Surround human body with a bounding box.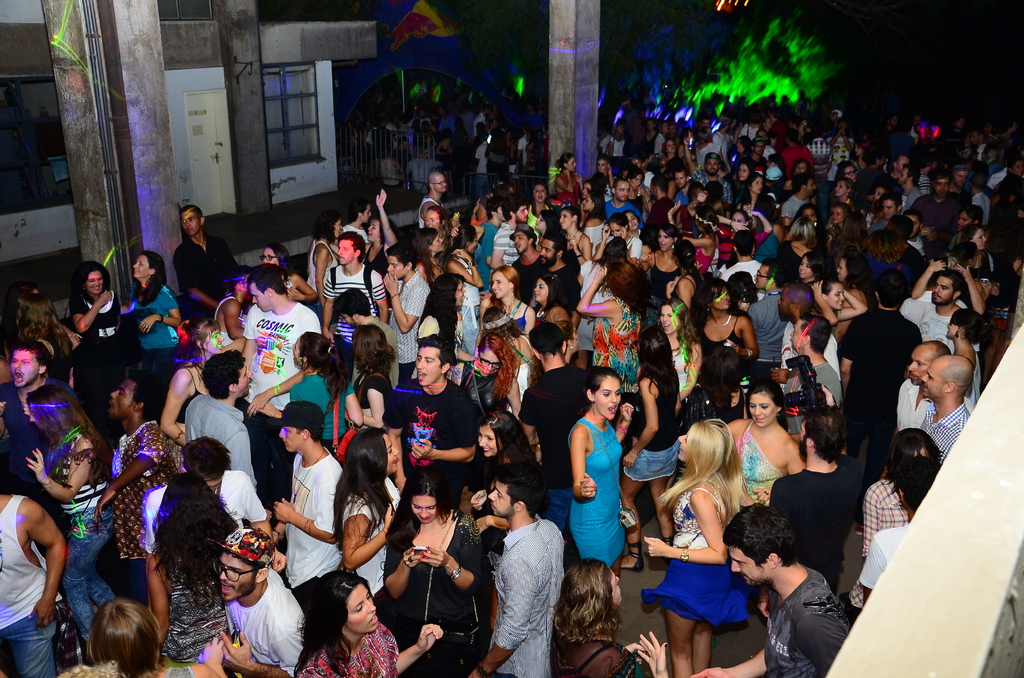
box(738, 166, 766, 204).
